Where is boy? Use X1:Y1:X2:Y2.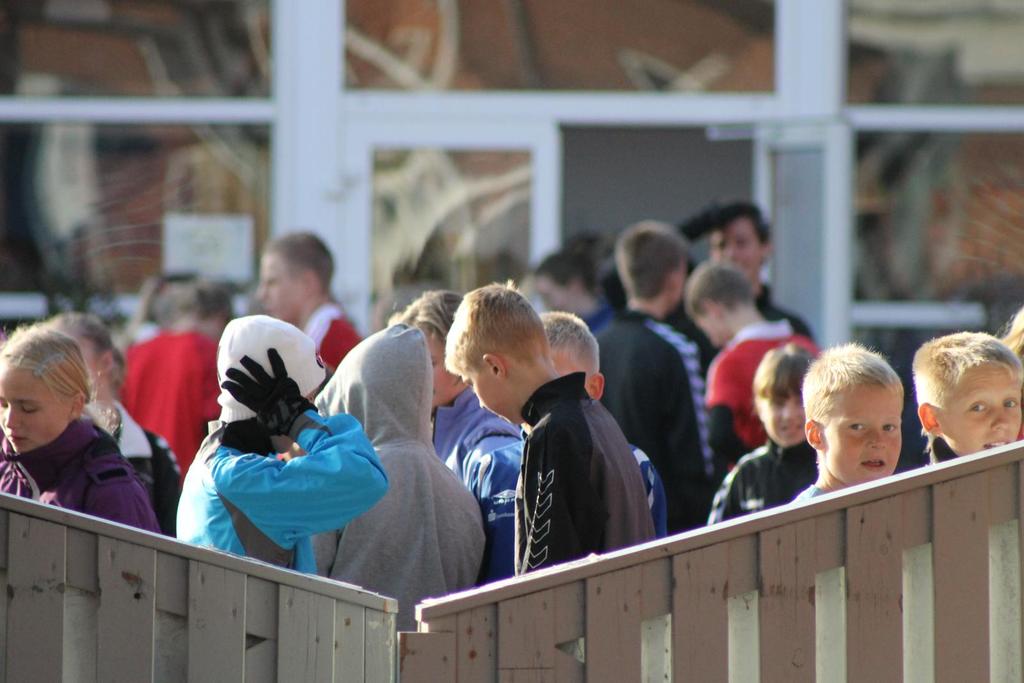
598:230:725:474.
